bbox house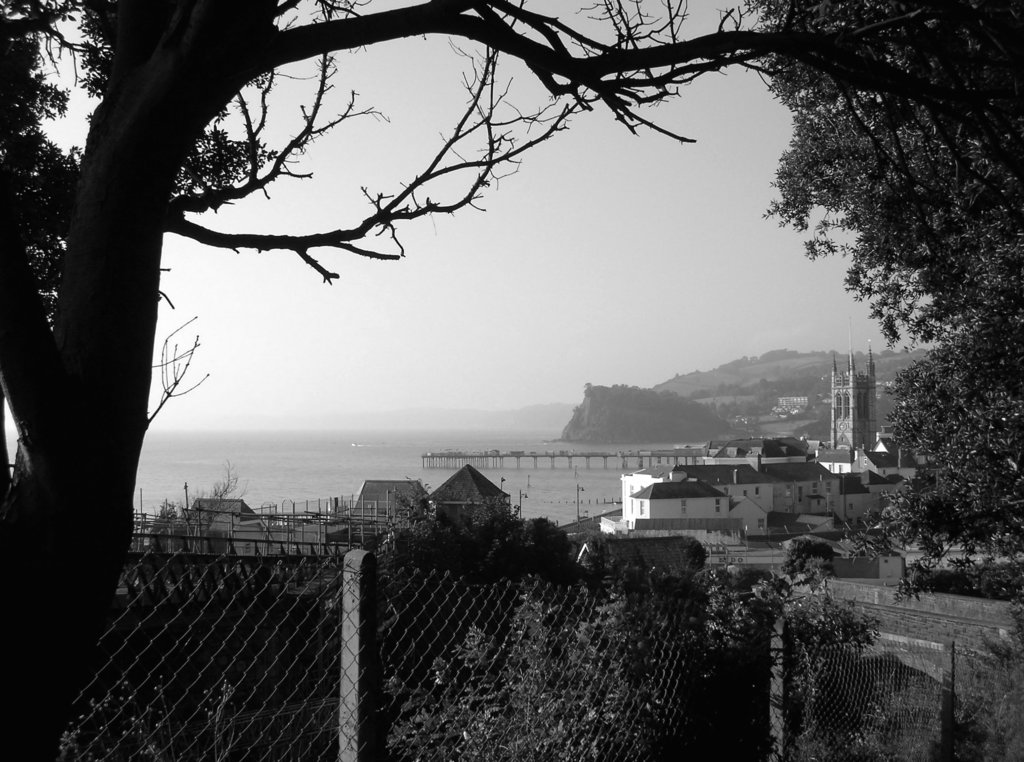
crop(626, 482, 728, 551)
